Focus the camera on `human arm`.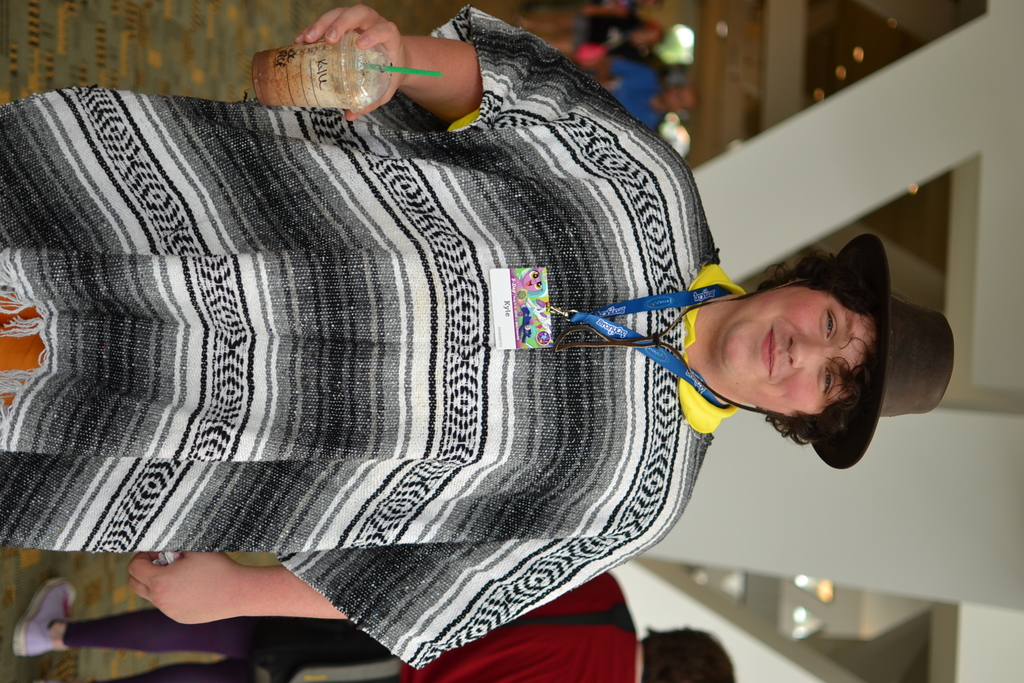
Focus region: locate(595, 54, 653, 77).
